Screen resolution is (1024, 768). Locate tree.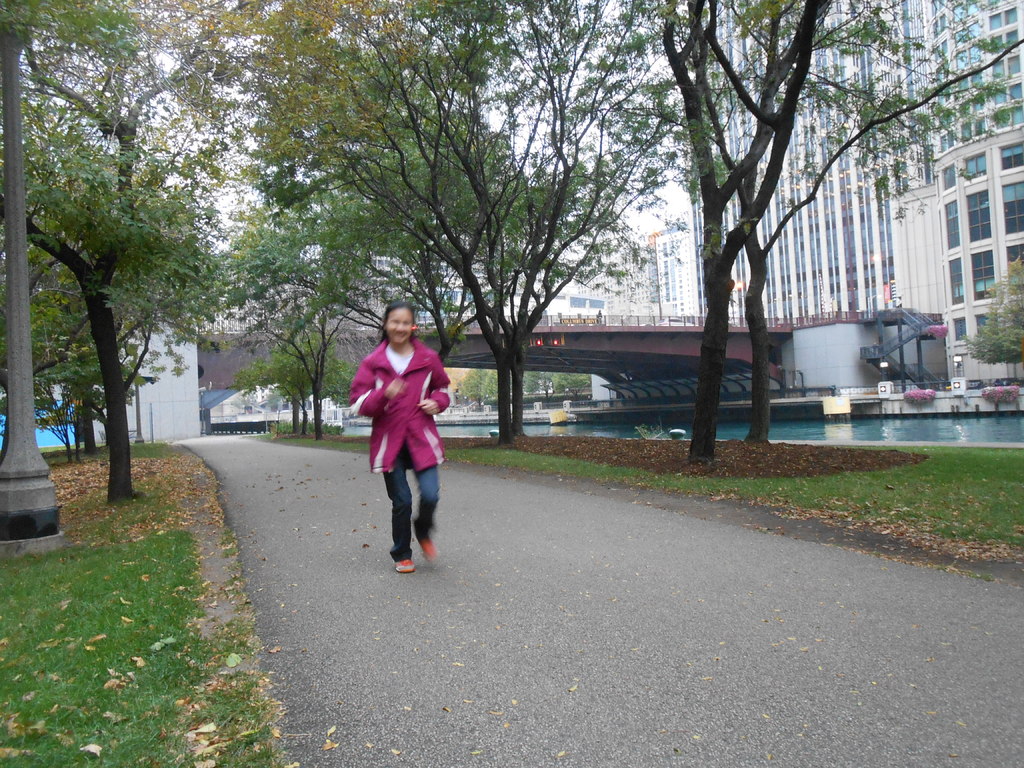
detection(456, 371, 483, 406).
